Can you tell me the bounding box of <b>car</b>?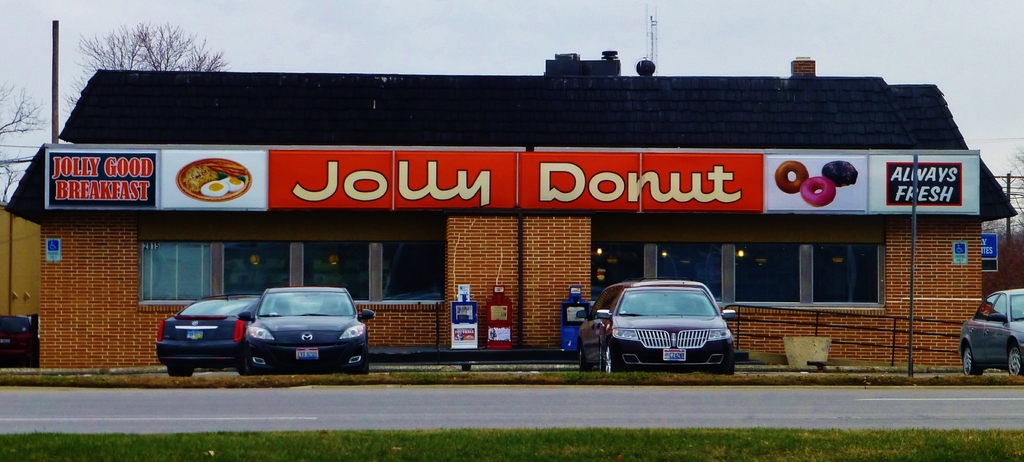
(591, 269, 749, 365).
